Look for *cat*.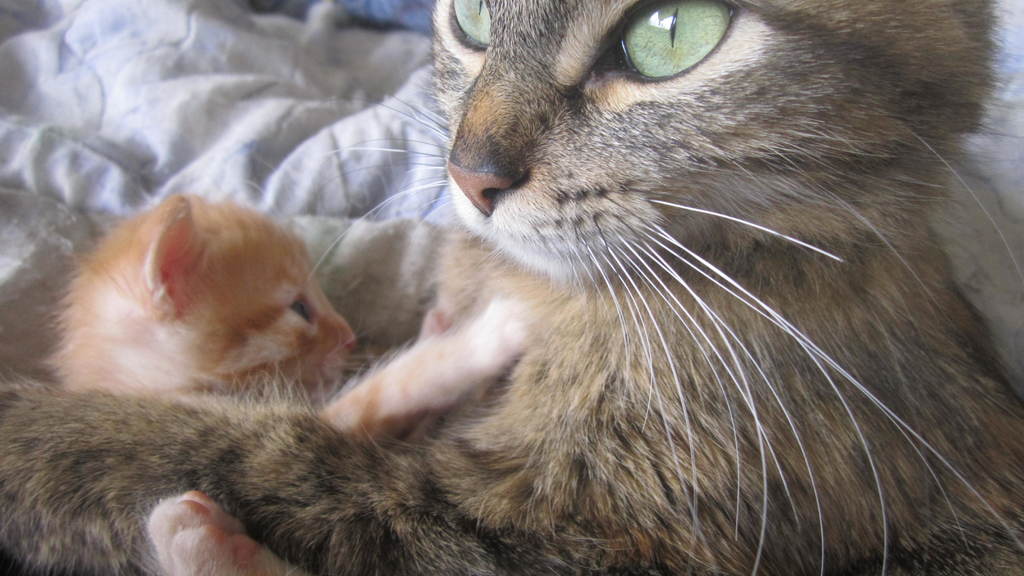
Found: Rect(0, 0, 1023, 575).
